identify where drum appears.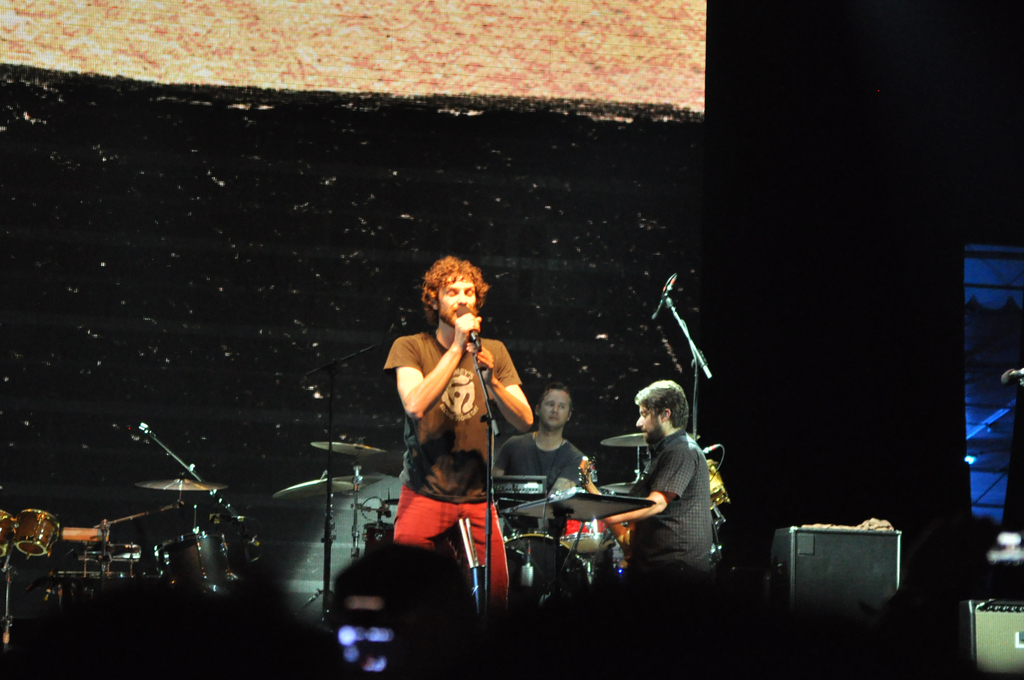
Appears at Rect(502, 533, 594, 612).
